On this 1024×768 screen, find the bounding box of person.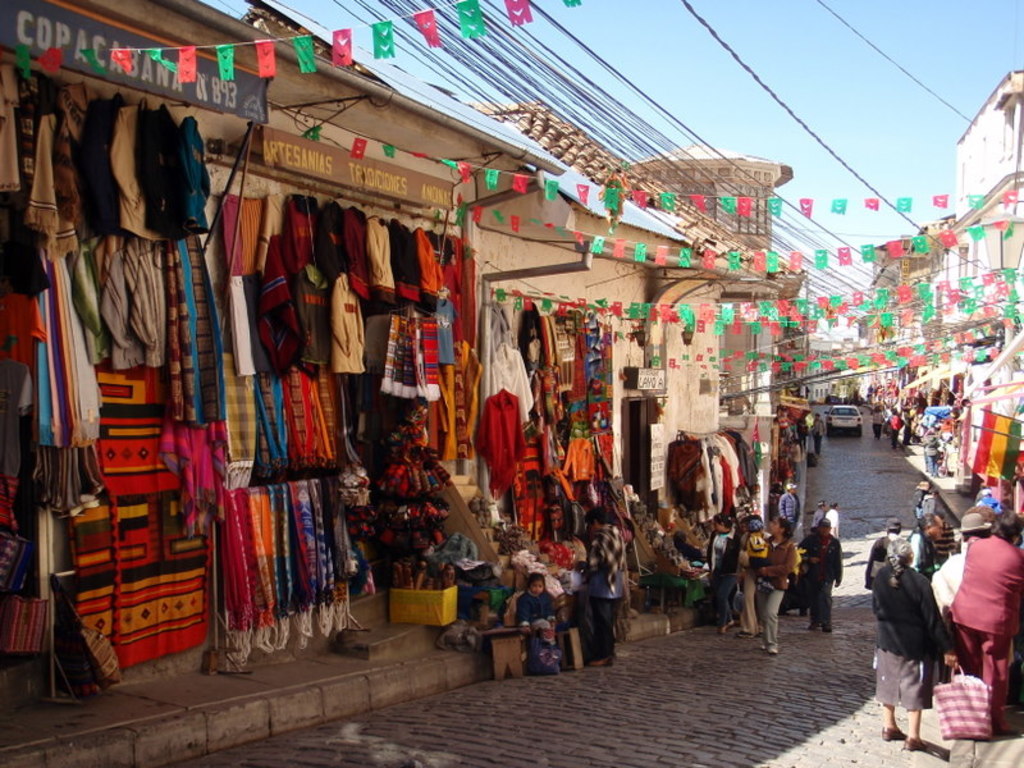
Bounding box: (x1=791, y1=406, x2=806, y2=443).
